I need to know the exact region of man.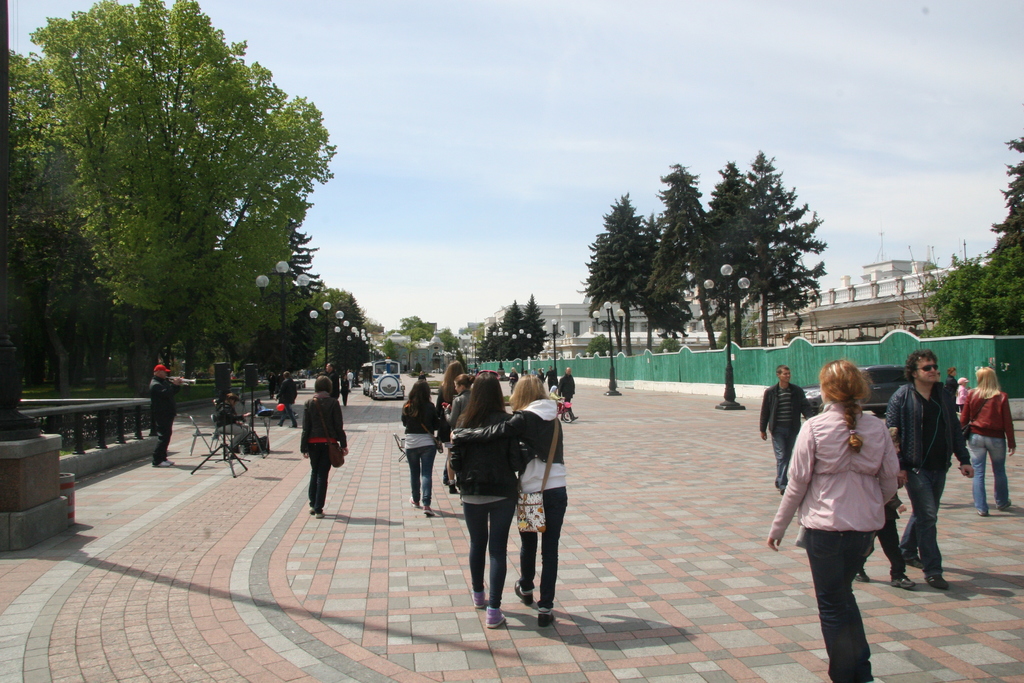
Region: (x1=327, y1=363, x2=340, y2=397).
